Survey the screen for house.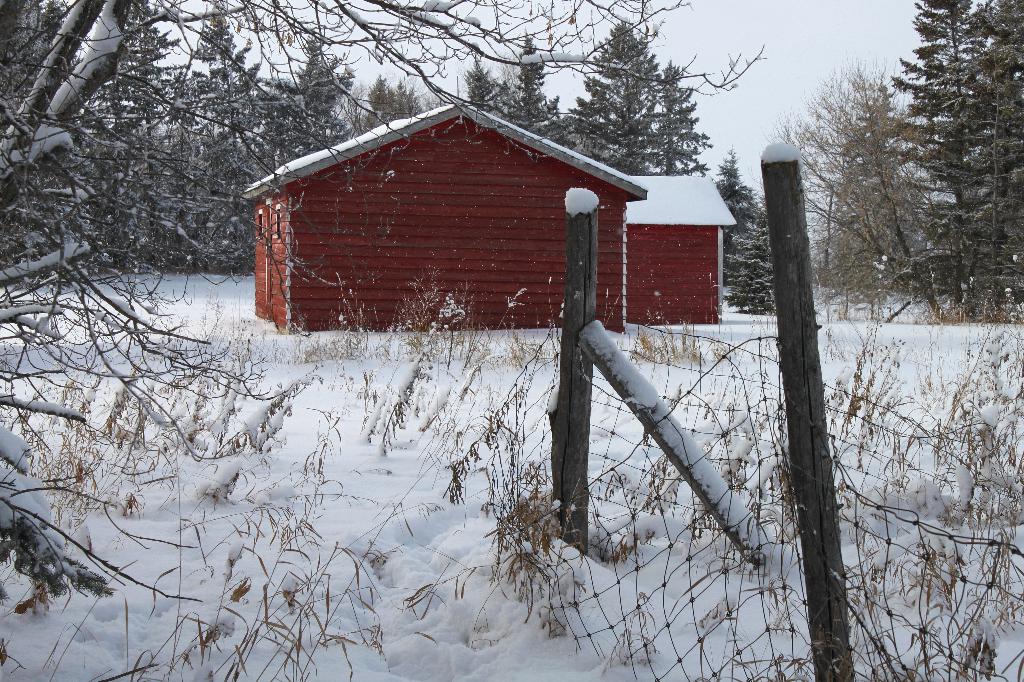
Survey found: (left=241, top=99, right=735, bottom=335).
